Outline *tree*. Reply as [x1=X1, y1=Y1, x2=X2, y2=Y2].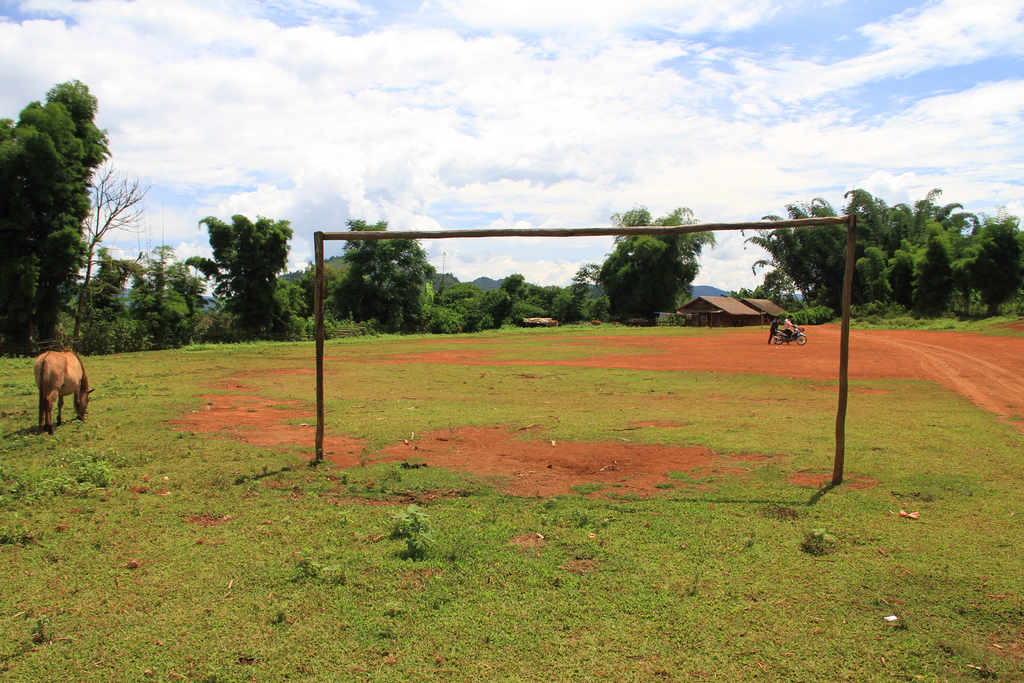
[x1=68, y1=157, x2=148, y2=348].
